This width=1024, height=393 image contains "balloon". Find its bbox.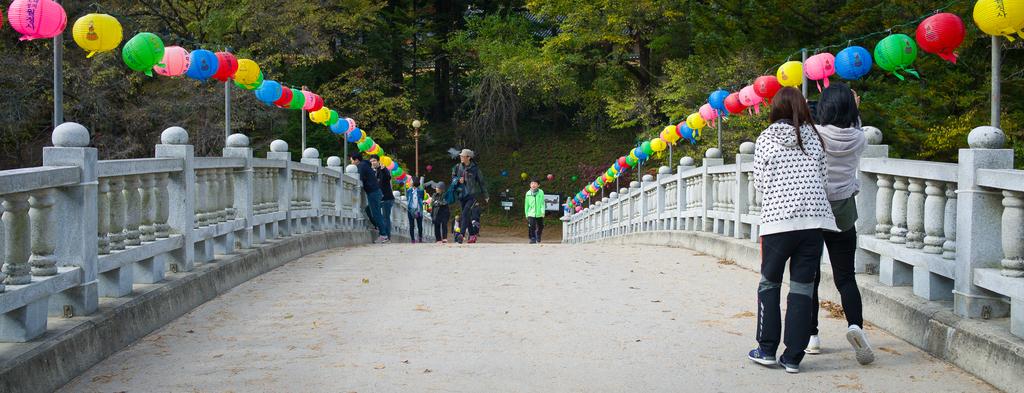
bbox=[186, 44, 218, 85].
